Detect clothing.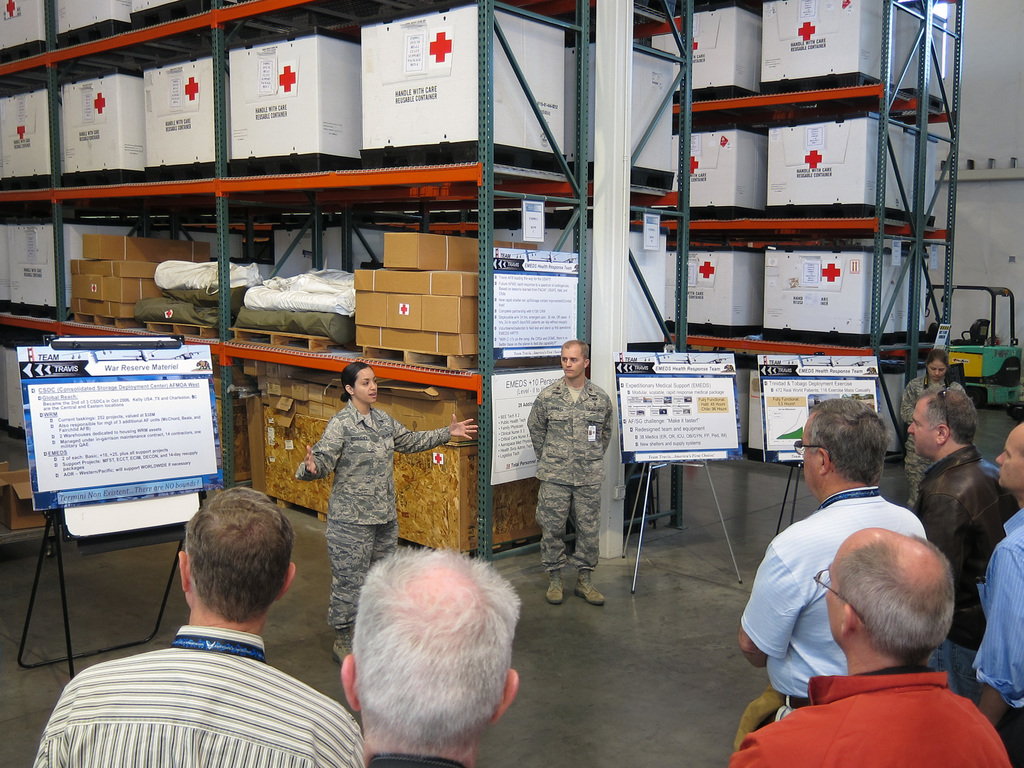
Detected at <region>900, 370, 976, 496</region>.
